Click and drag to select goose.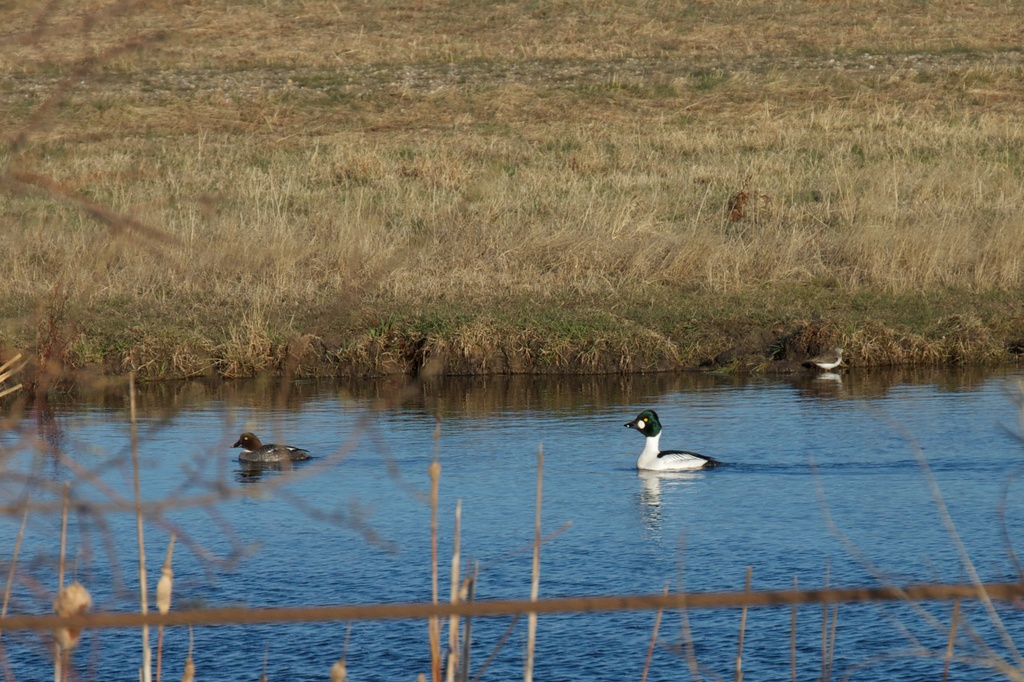
Selection: {"left": 228, "top": 434, "right": 304, "bottom": 463}.
